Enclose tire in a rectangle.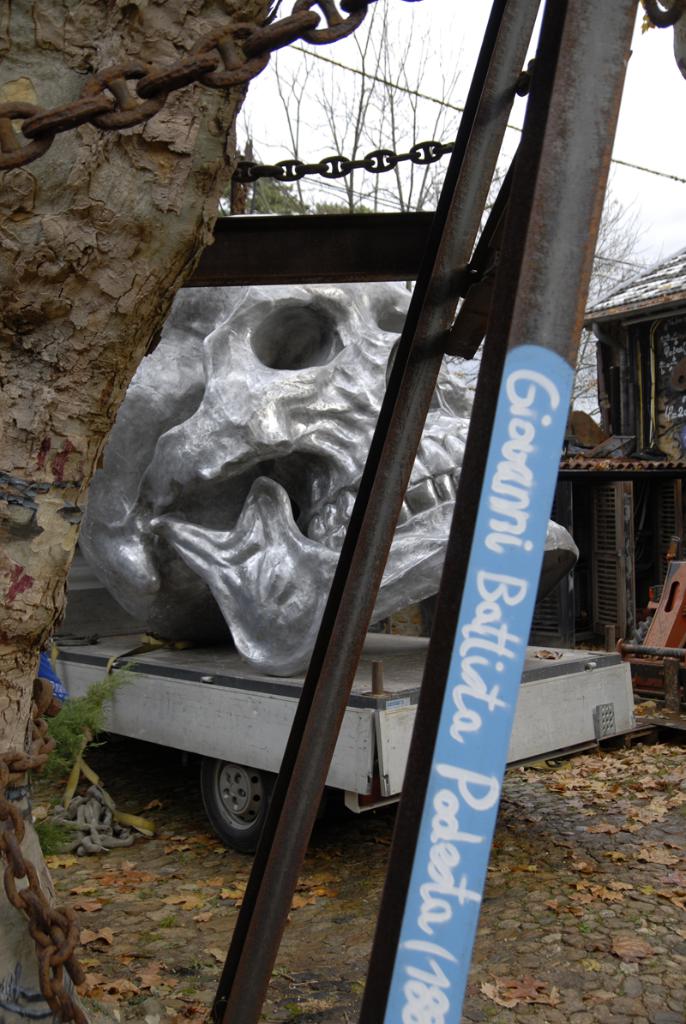
<region>196, 753, 287, 846</region>.
